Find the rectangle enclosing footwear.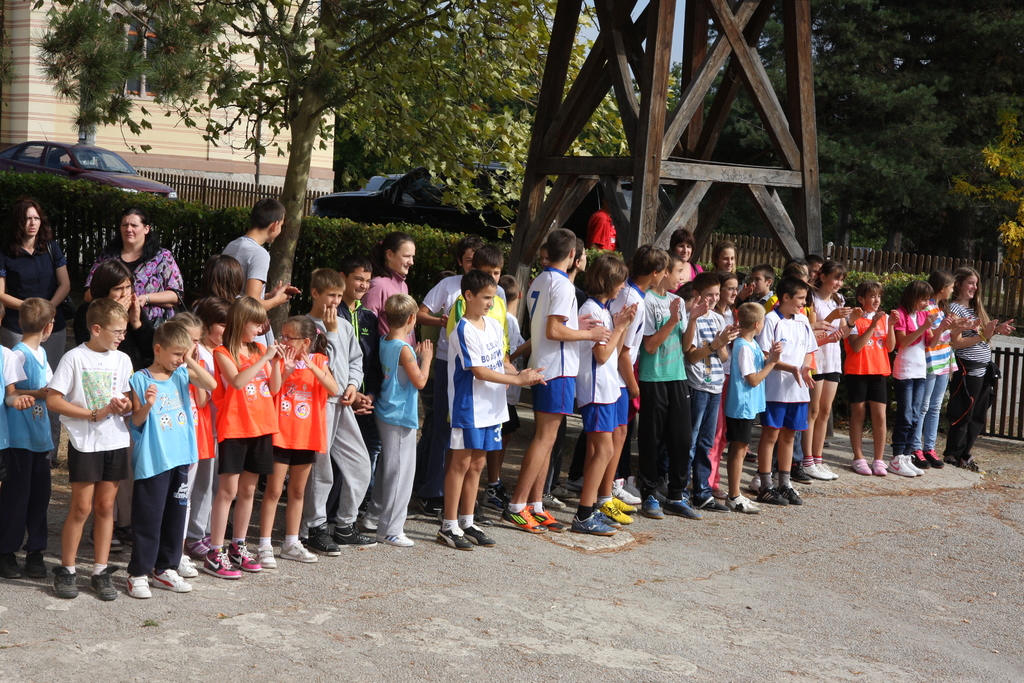
758,493,794,508.
